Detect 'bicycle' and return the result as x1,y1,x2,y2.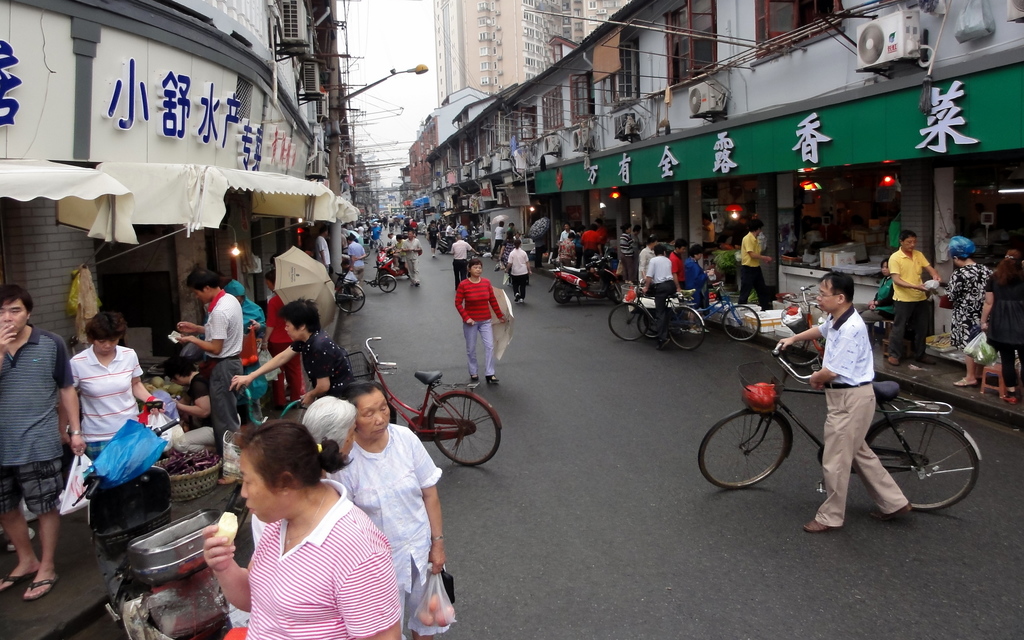
337,271,370,314.
